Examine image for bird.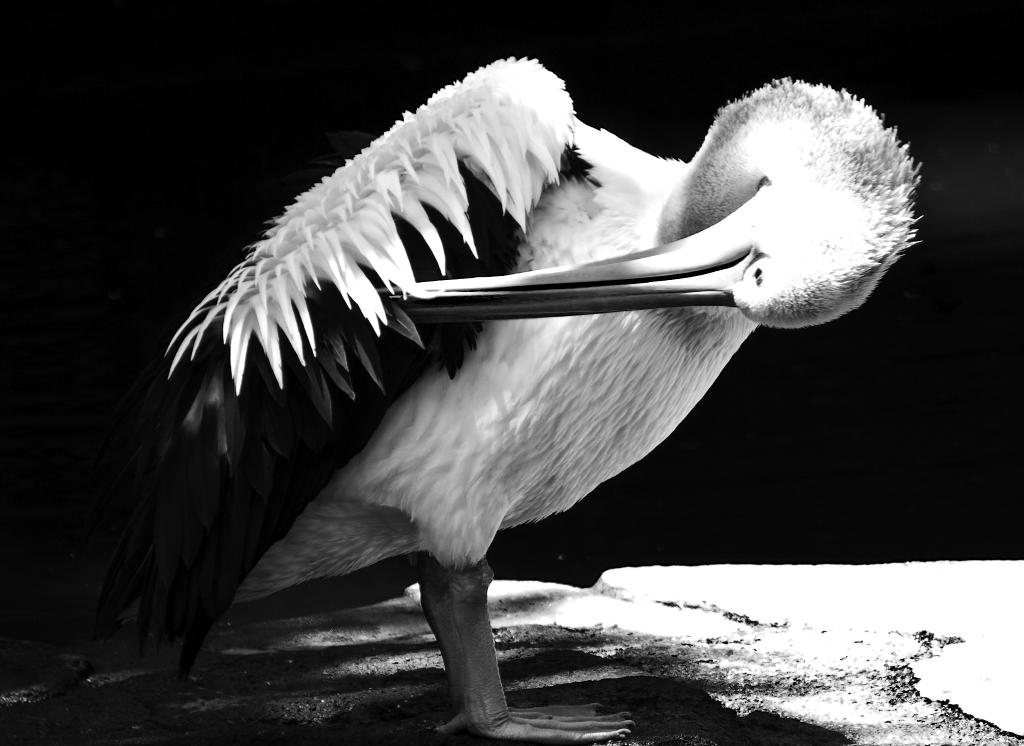
Examination result: {"x1": 68, "y1": 33, "x2": 961, "y2": 722}.
